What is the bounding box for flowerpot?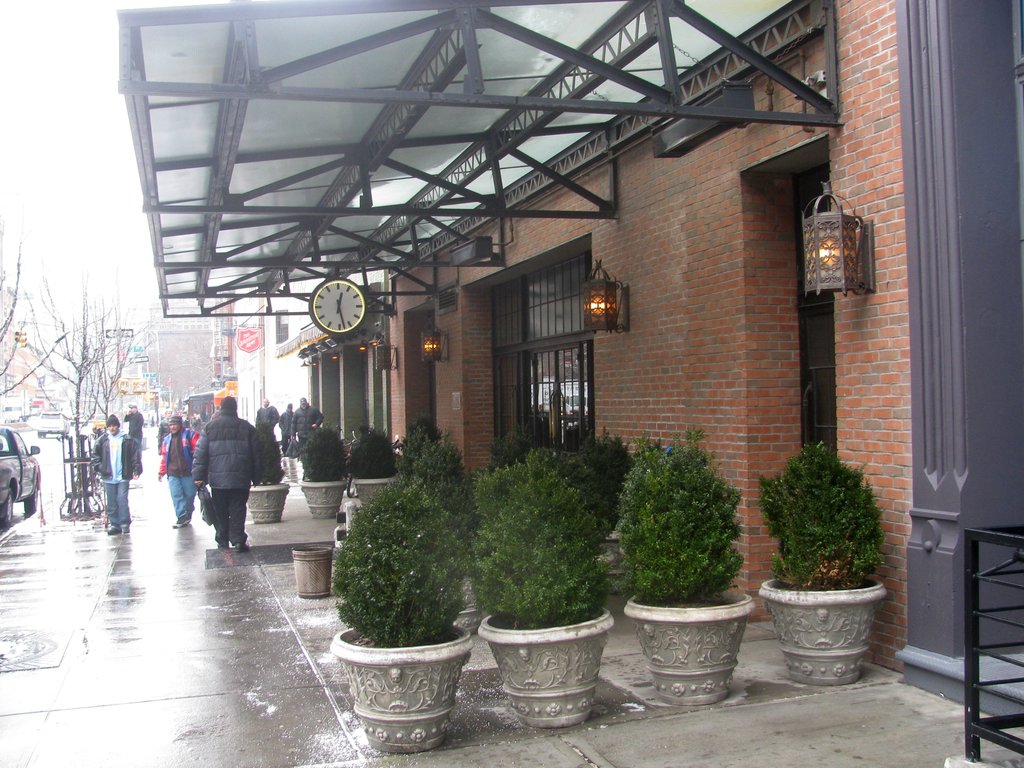
(x1=322, y1=596, x2=474, y2=752).
